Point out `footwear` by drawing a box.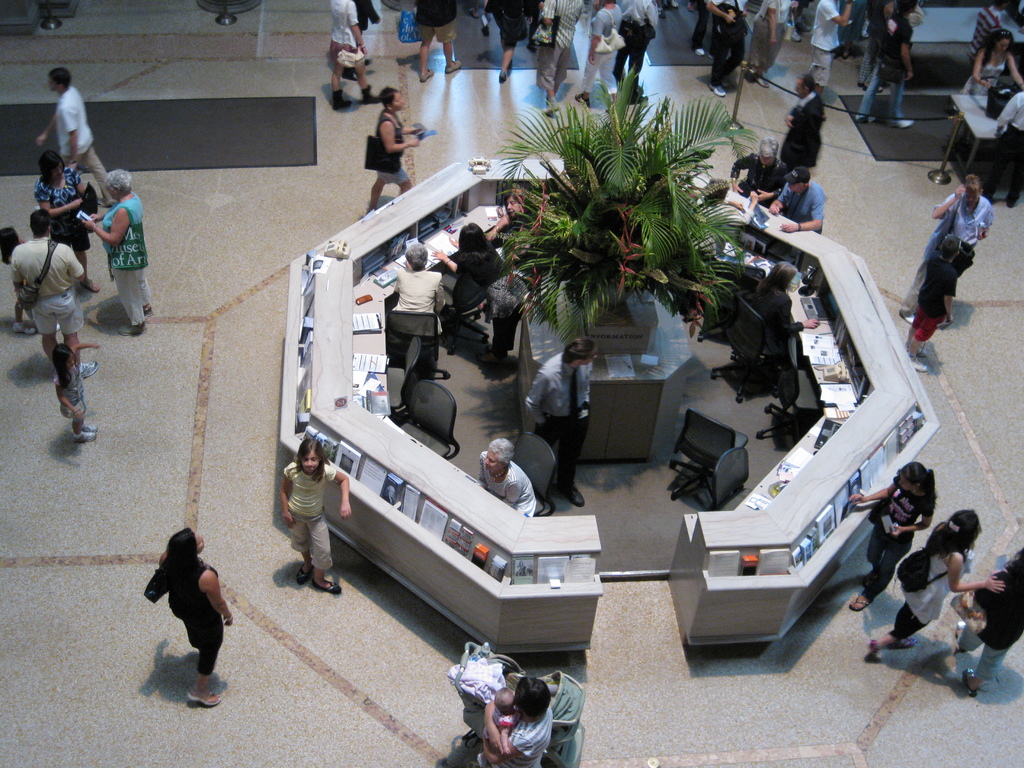
[left=708, top=83, right=726, bottom=98].
